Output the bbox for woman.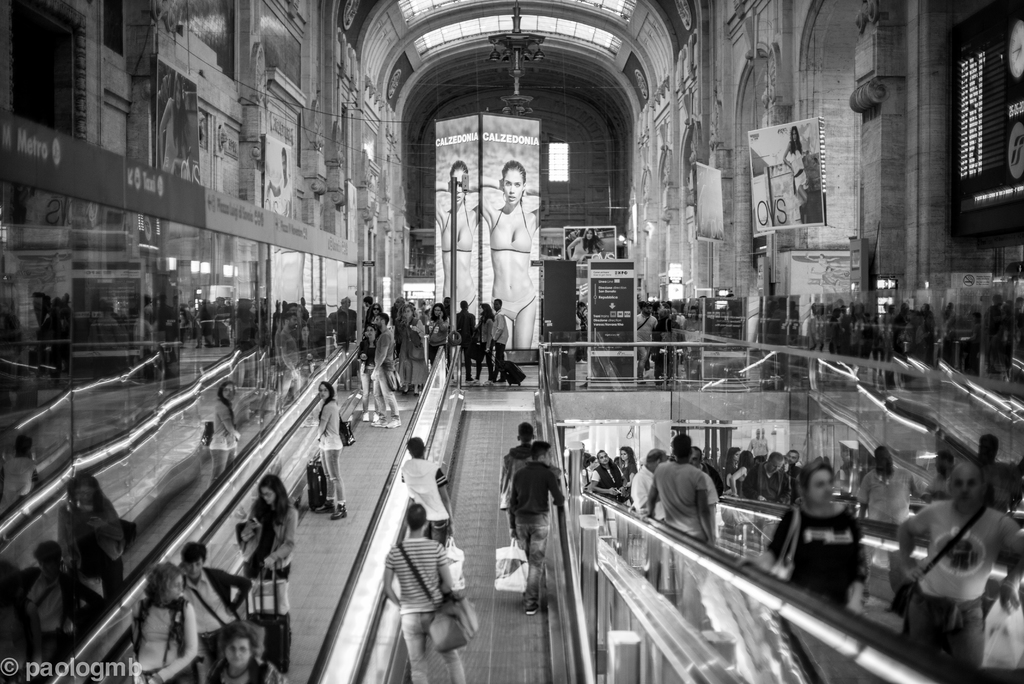
x1=355, y1=322, x2=378, y2=428.
